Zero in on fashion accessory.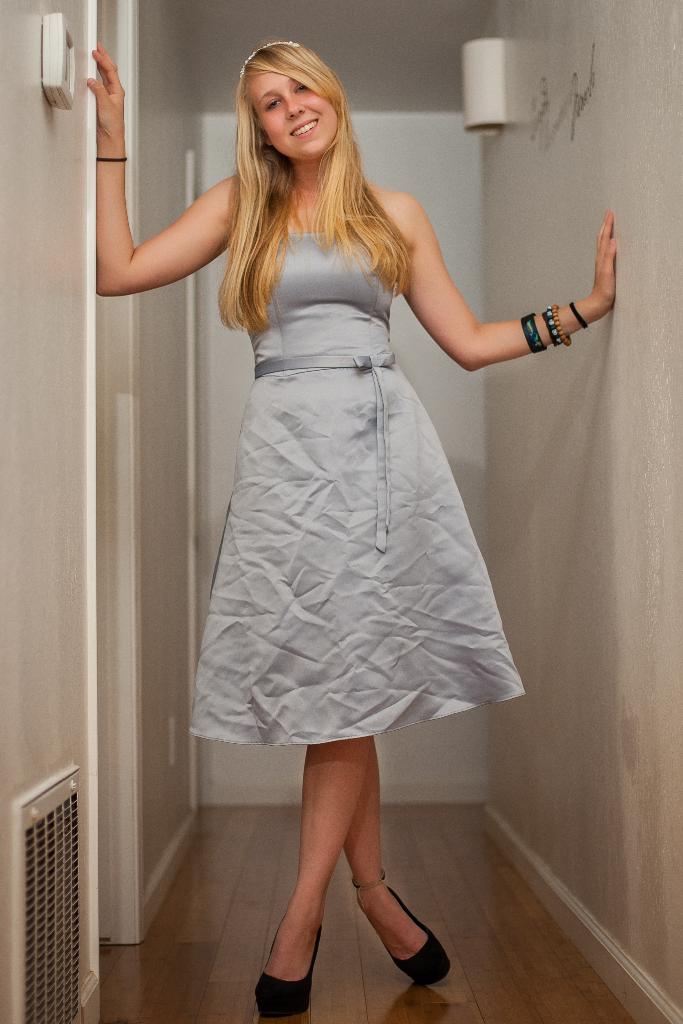
Zeroed in: [517, 312, 548, 353].
